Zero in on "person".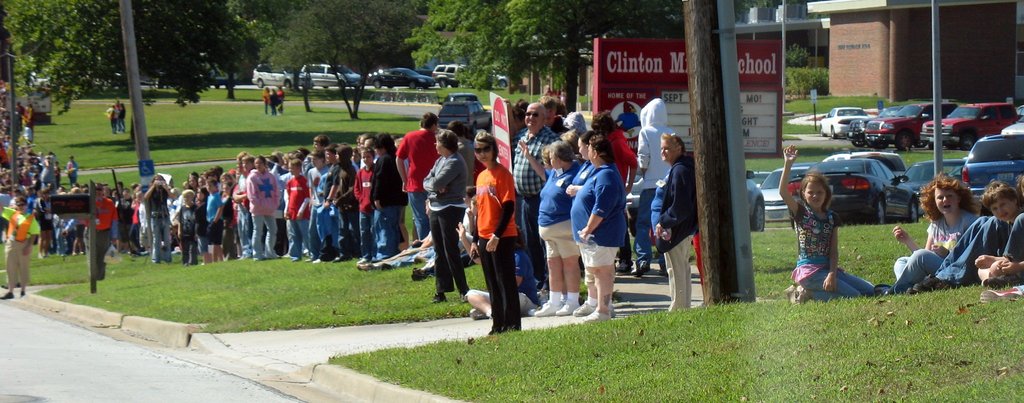
Zeroed in: bbox=(257, 87, 272, 117).
